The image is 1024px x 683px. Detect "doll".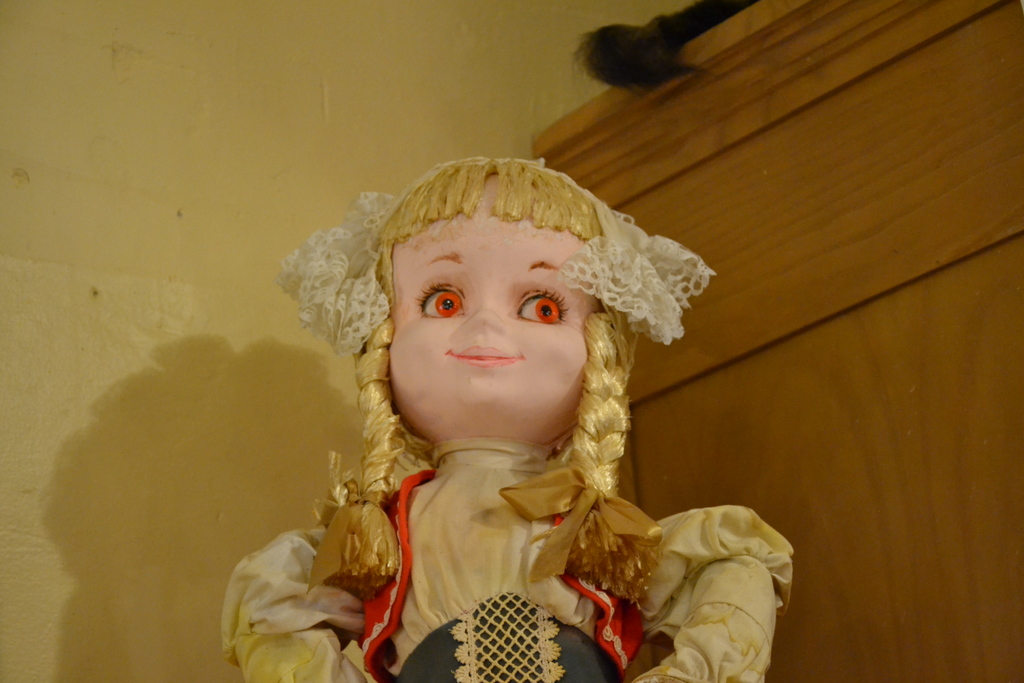
Detection: detection(259, 130, 770, 682).
